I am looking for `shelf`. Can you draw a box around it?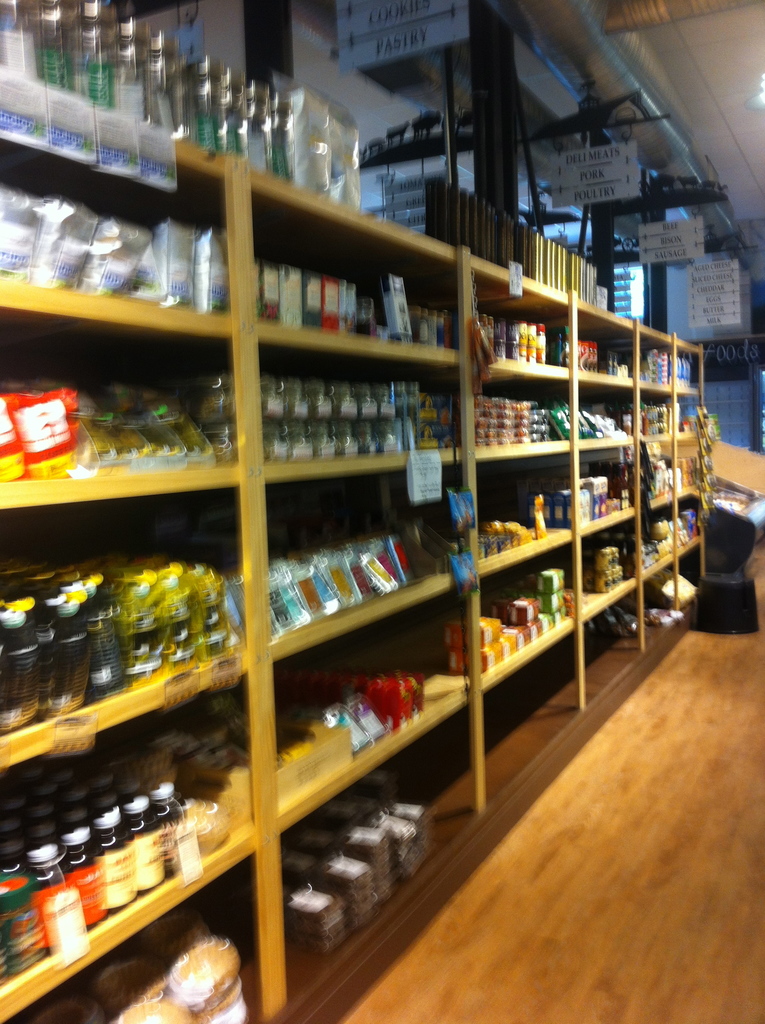
Sure, the bounding box is region(469, 356, 579, 456).
